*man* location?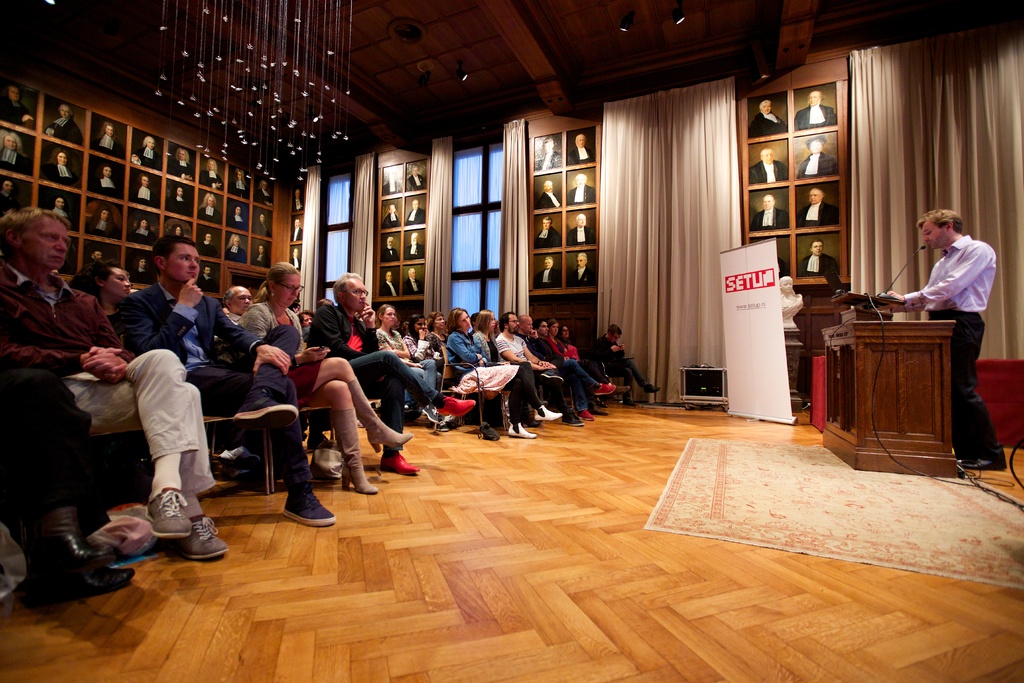
165/217/188/234
